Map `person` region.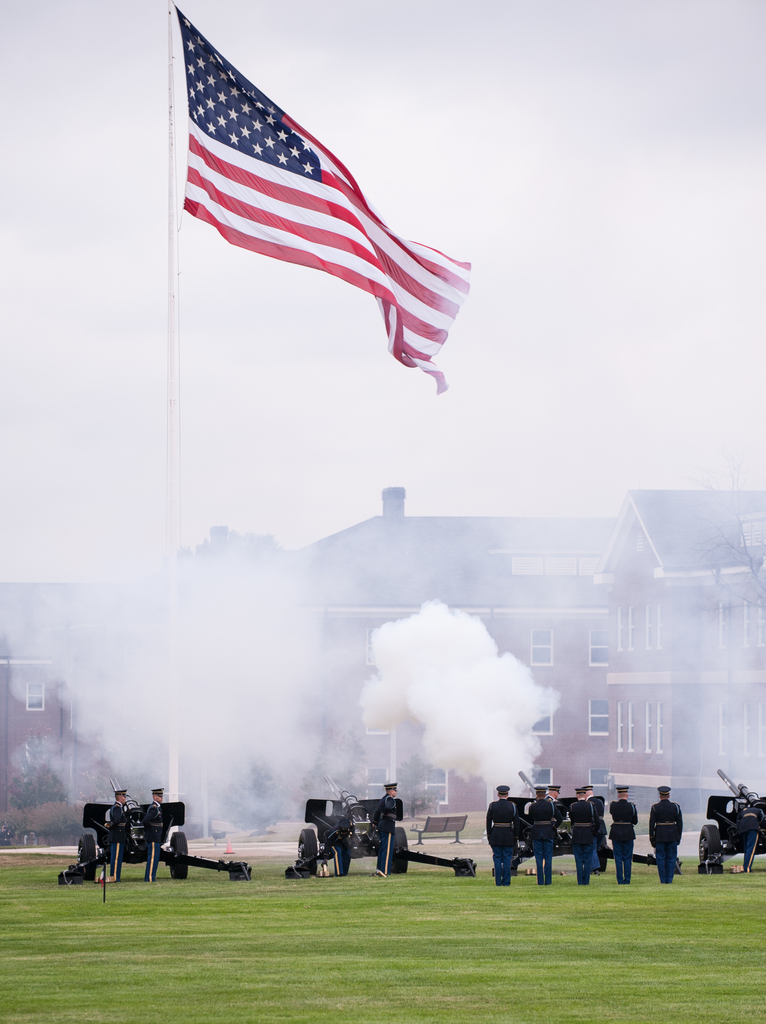
Mapped to left=108, top=787, right=131, bottom=879.
